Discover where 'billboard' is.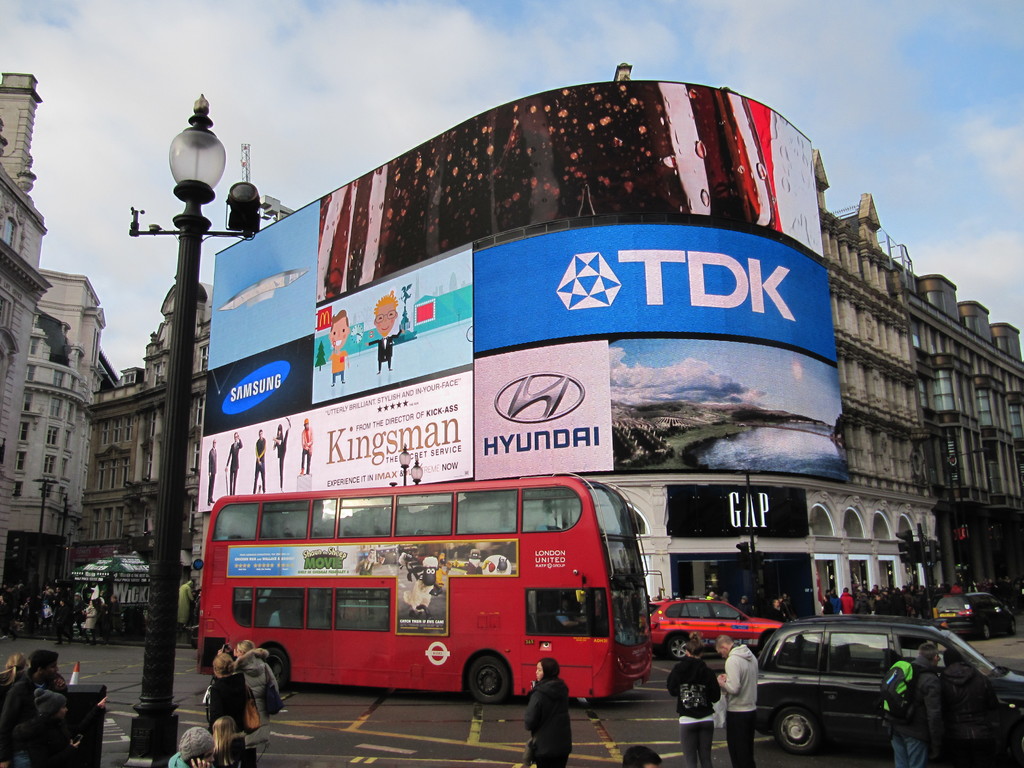
Discovered at left=210, top=196, right=316, bottom=367.
